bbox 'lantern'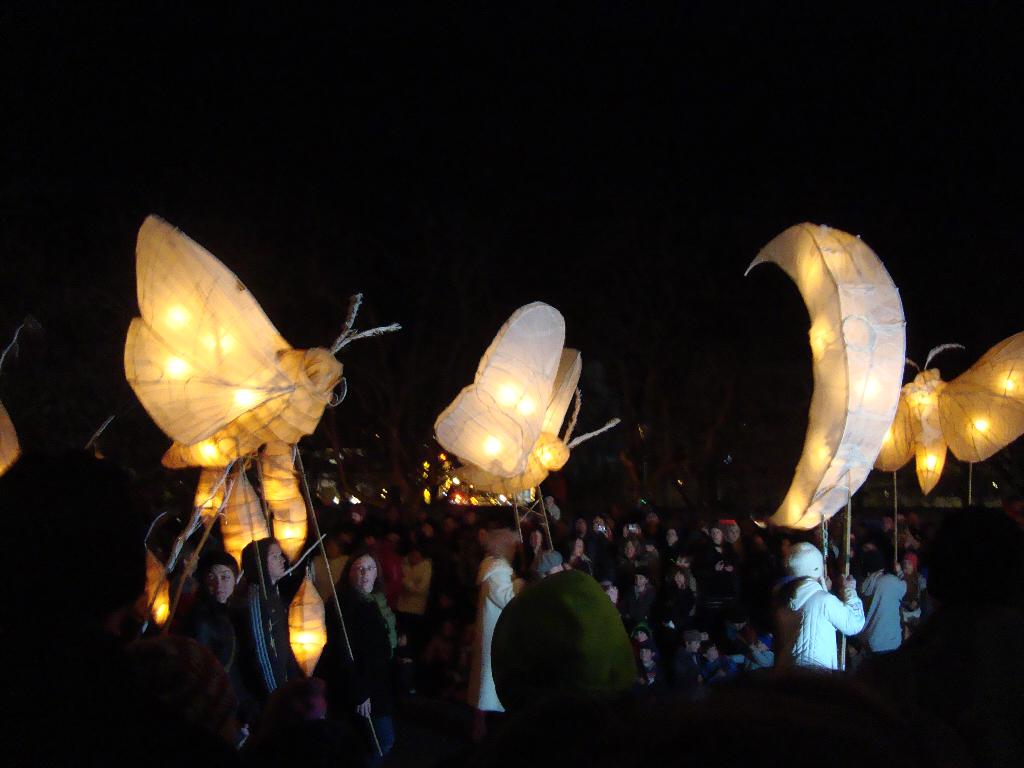
select_region(288, 575, 323, 674)
